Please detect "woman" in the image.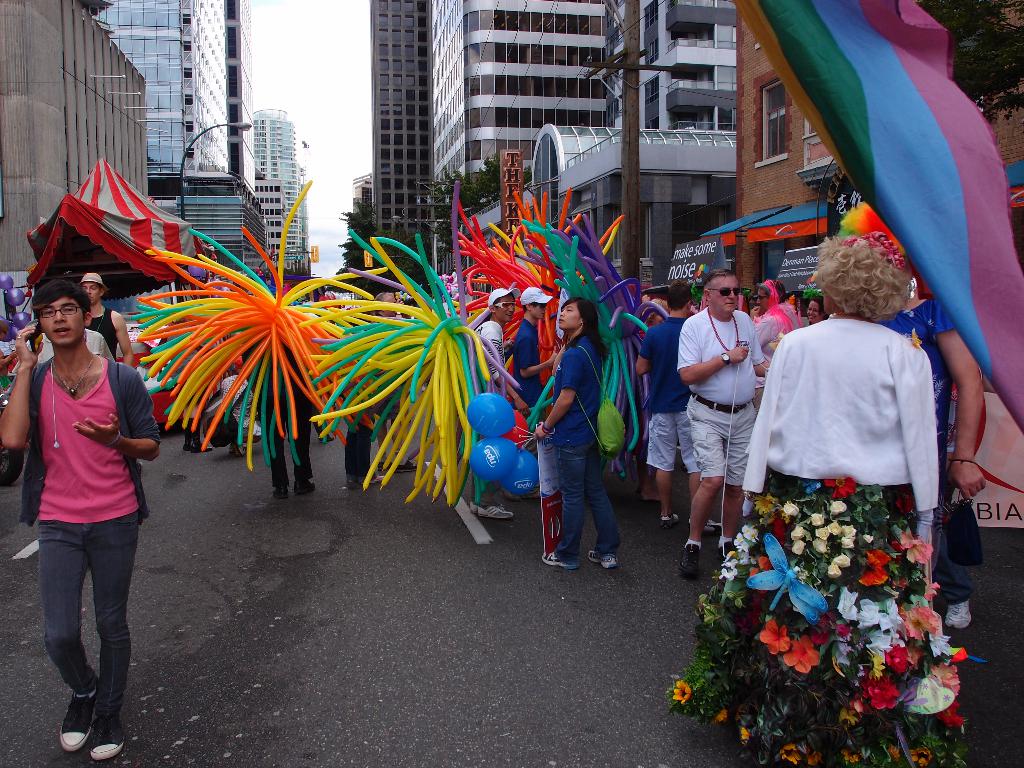
left=534, top=294, right=616, bottom=573.
